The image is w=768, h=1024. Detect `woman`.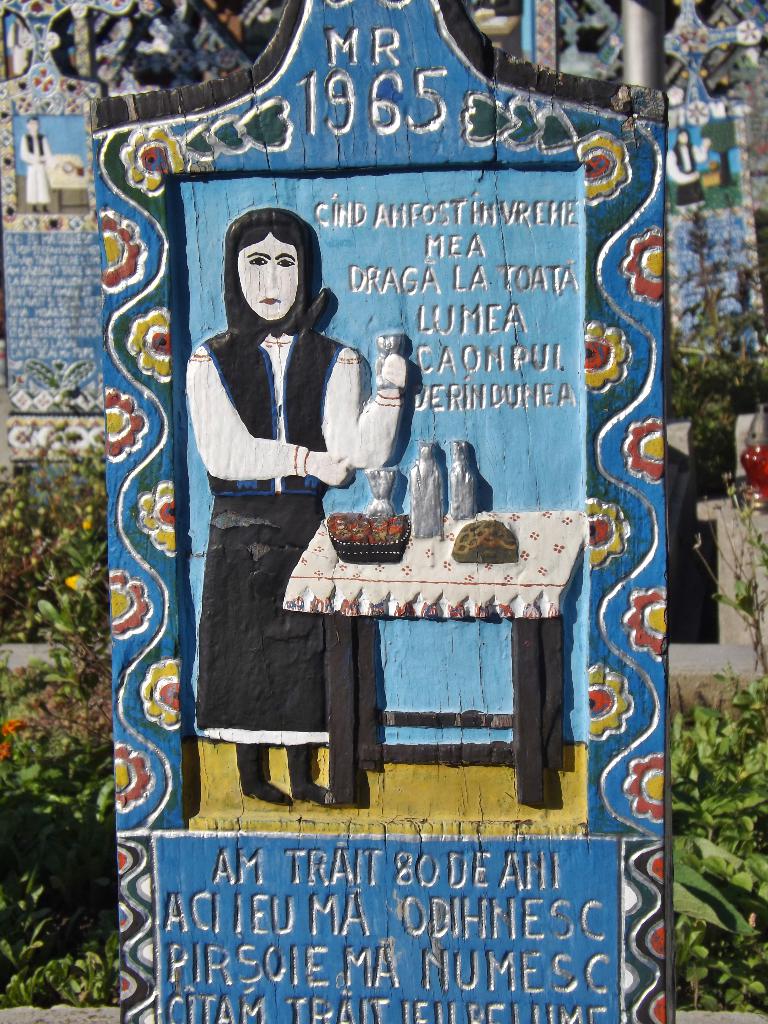
Detection: {"left": 180, "top": 210, "right": 406, "bottom": 805}.
